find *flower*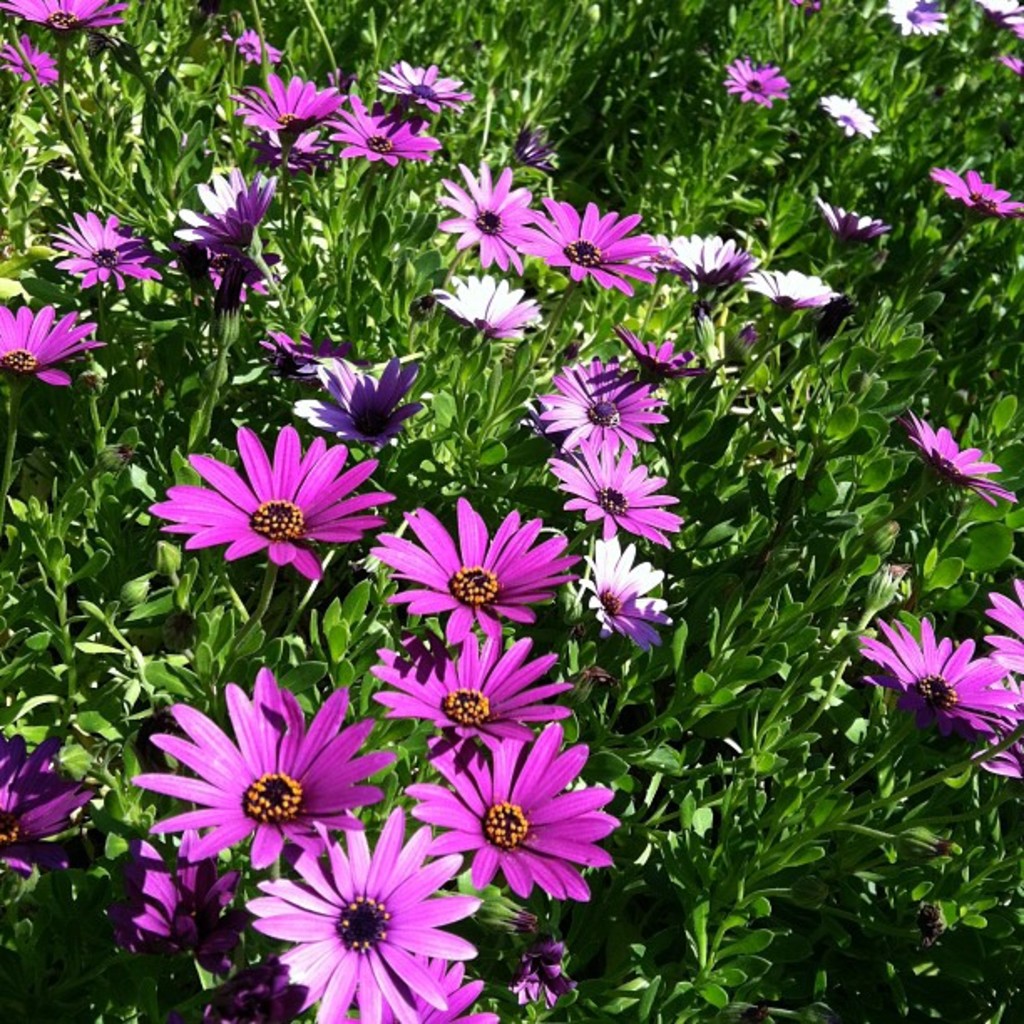
box=[616, 320, 703, 392]
